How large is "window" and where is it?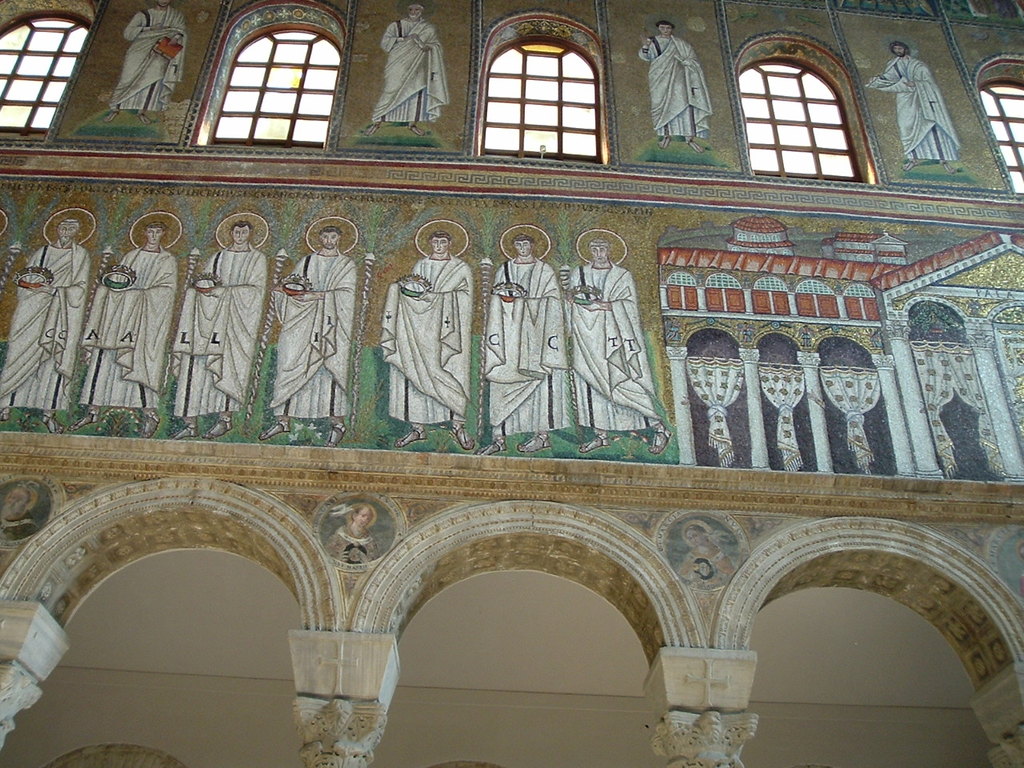
Bounding box: bbox=[844, 278, 882, 322].
